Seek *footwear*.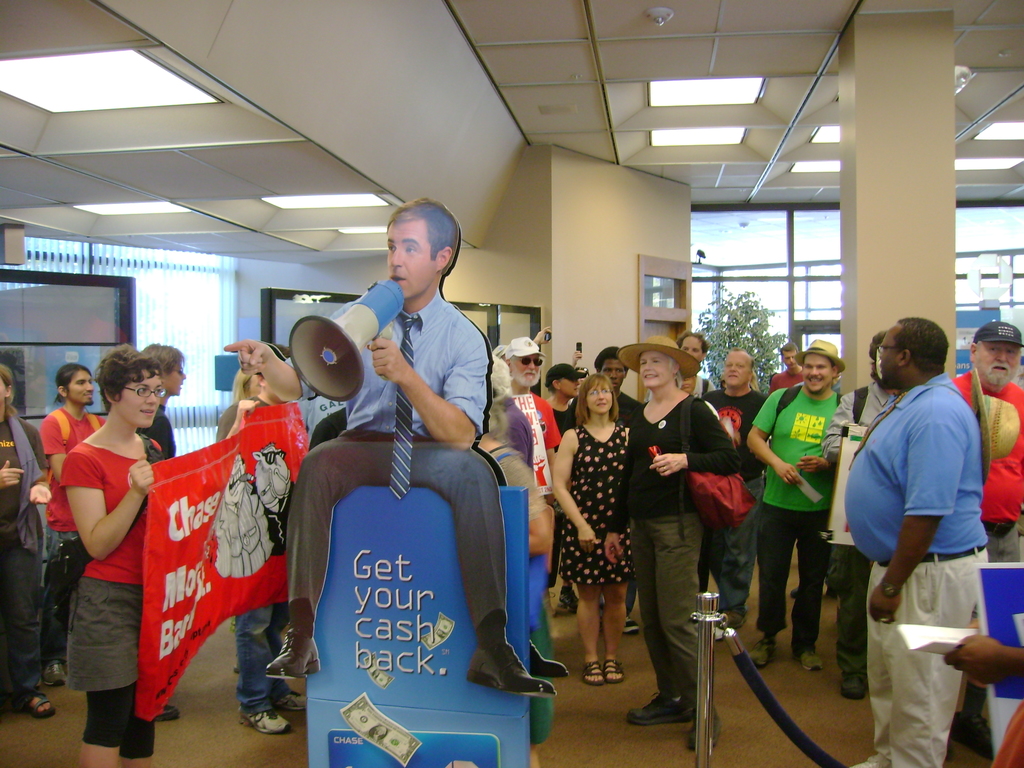
rect(234, 704, 292, 726).
